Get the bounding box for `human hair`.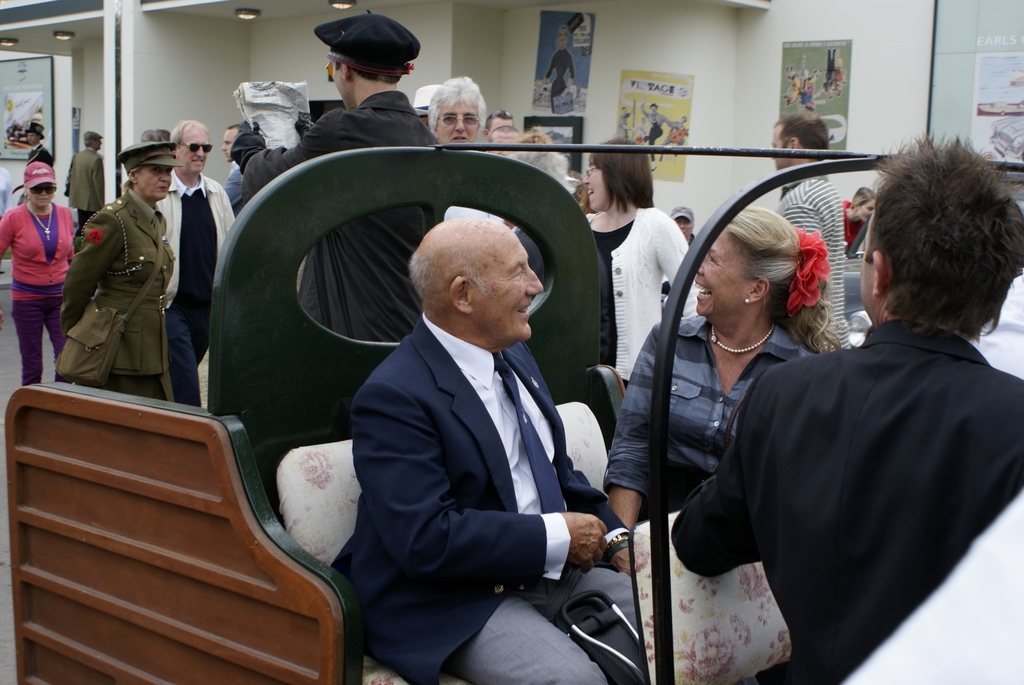
select_region(426, 72, 488, 132).
